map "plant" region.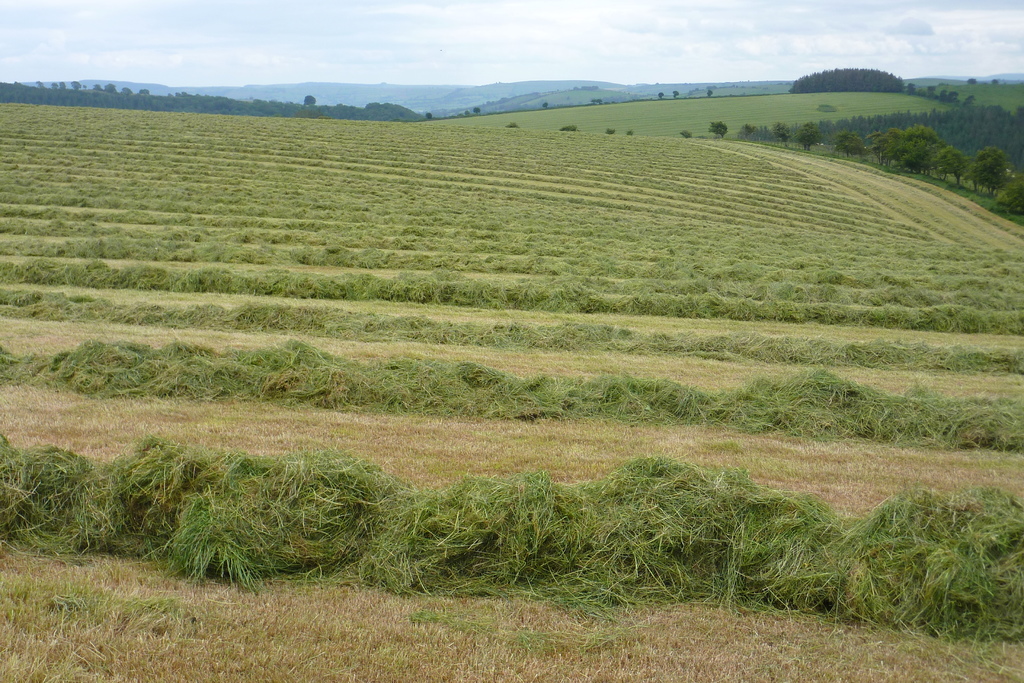
Mapped to bbox=(0, 98, 1023, 682).
